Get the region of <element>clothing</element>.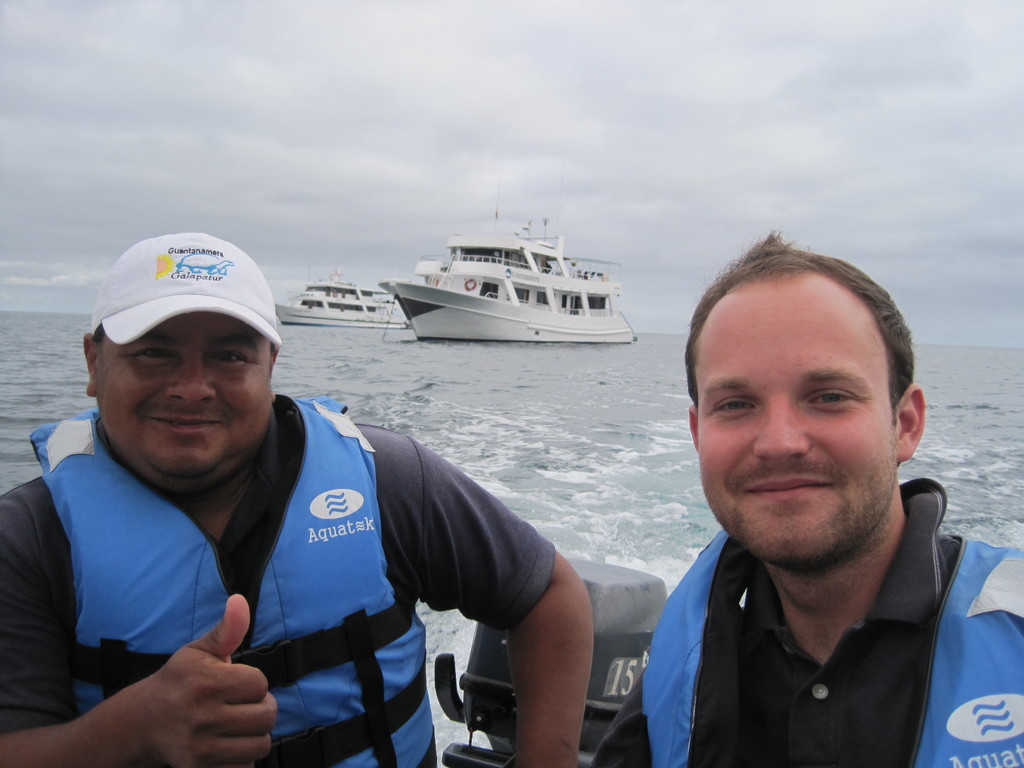
pyautogui.locateOnScreen(592, 474, 1023, 767).
